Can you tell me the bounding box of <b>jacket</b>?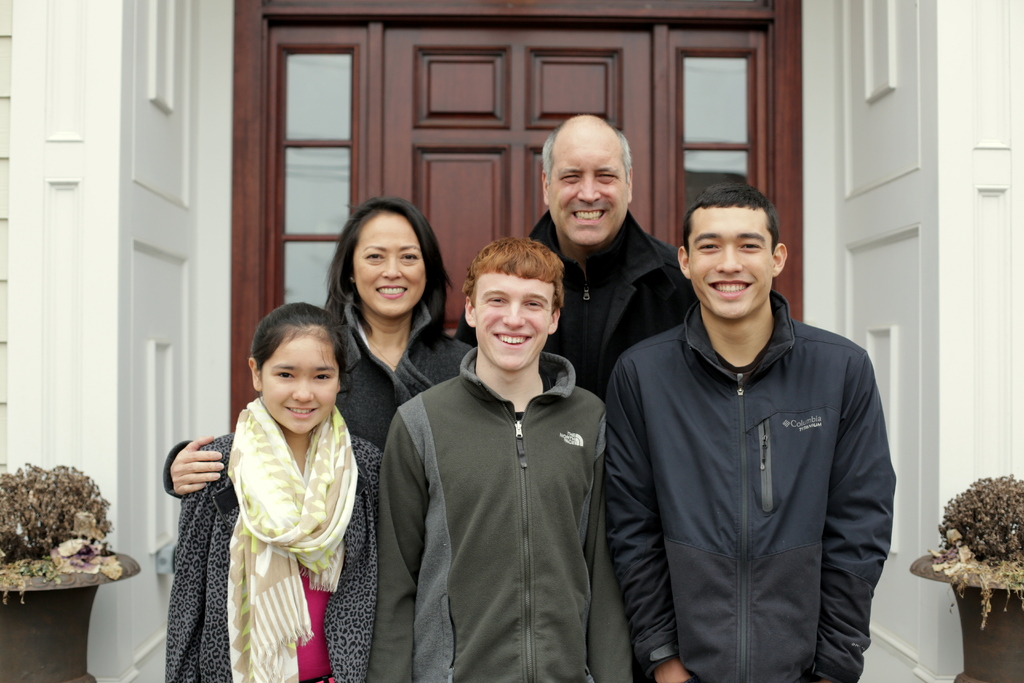
x1=374 y1=342 x2=635 y2=682.
